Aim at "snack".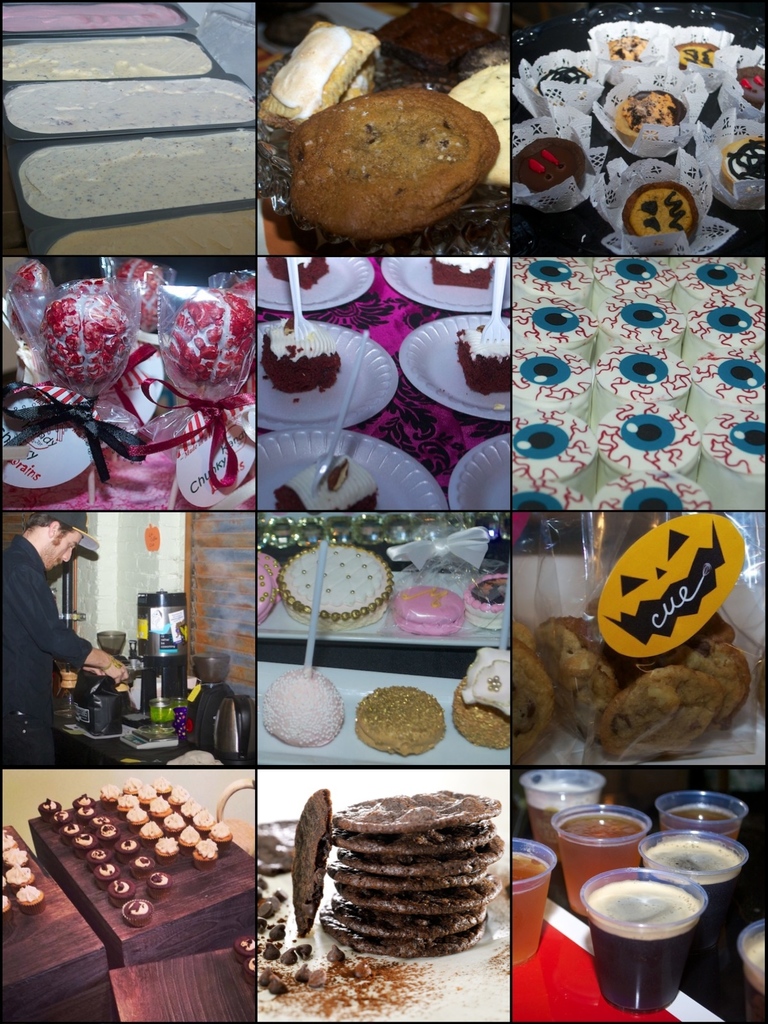
Aimed at detection(44, 292, 121, 378).
